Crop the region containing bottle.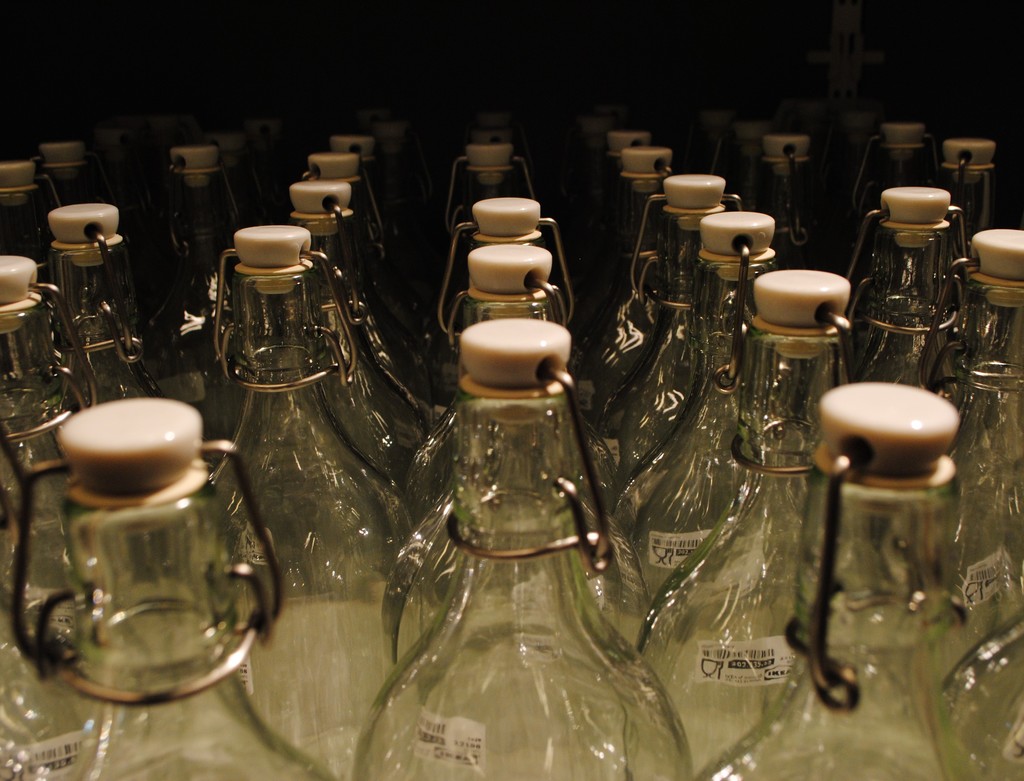
Crop region: <bbox>293, 154, 421, 321</bbox>.
